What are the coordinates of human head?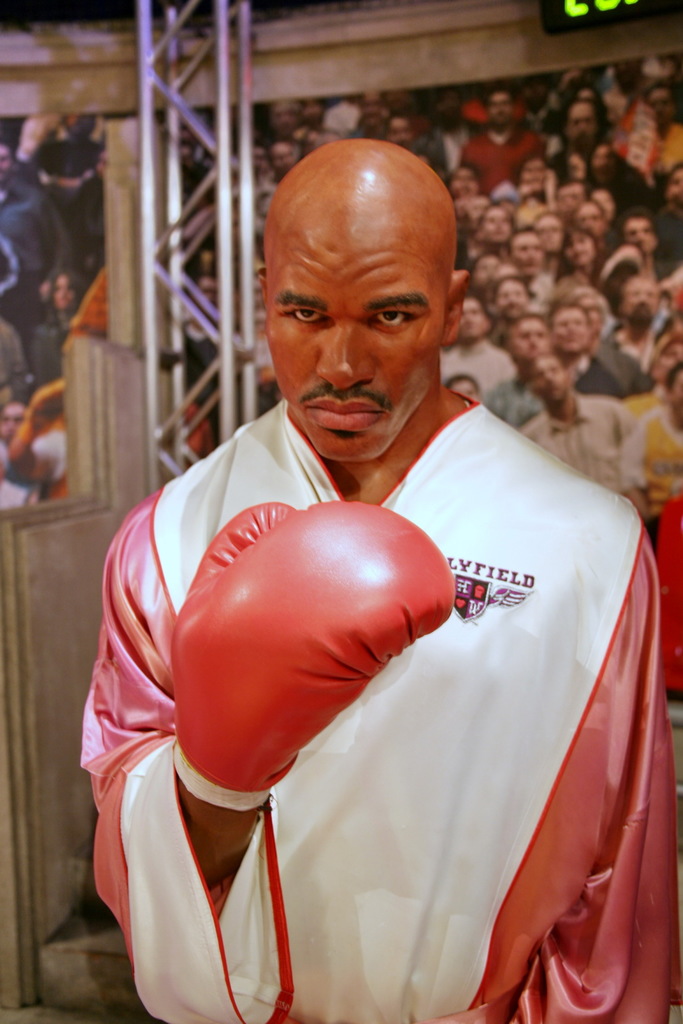
646,75,682,127.
